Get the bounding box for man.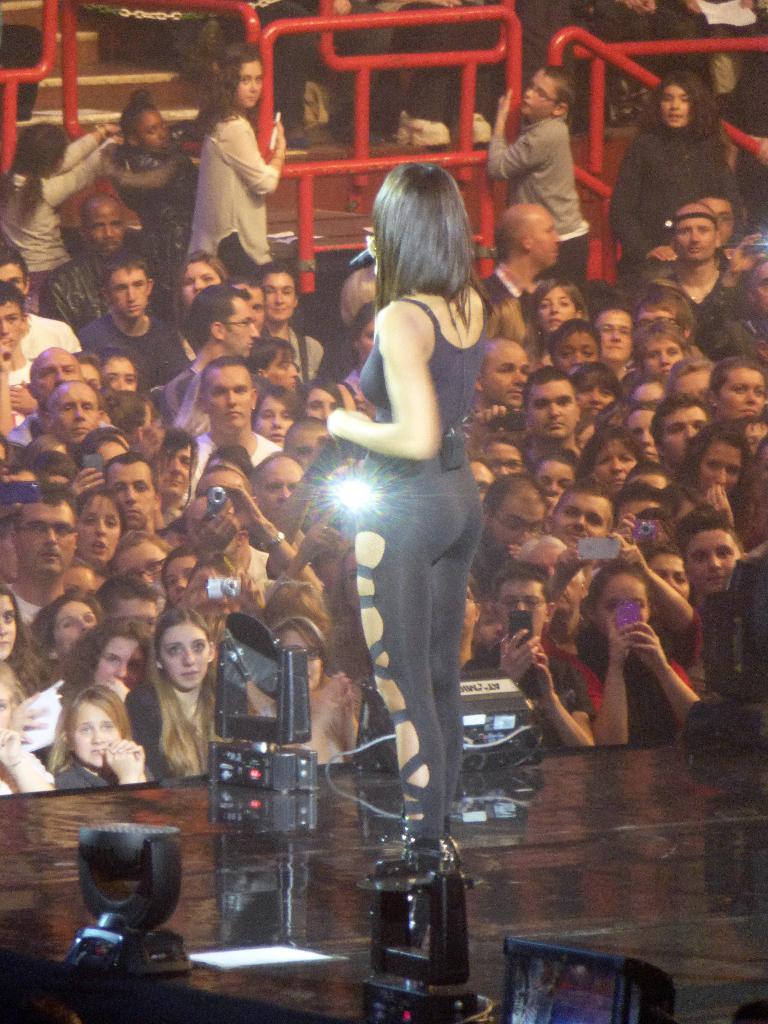
245 454 305 533.
